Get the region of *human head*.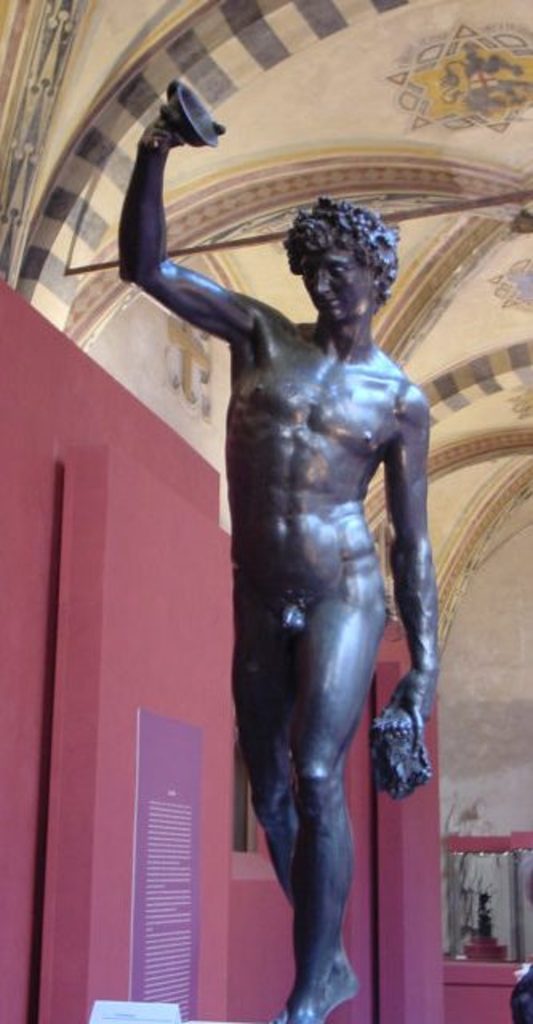
crop(274, 192, 395, 326).
